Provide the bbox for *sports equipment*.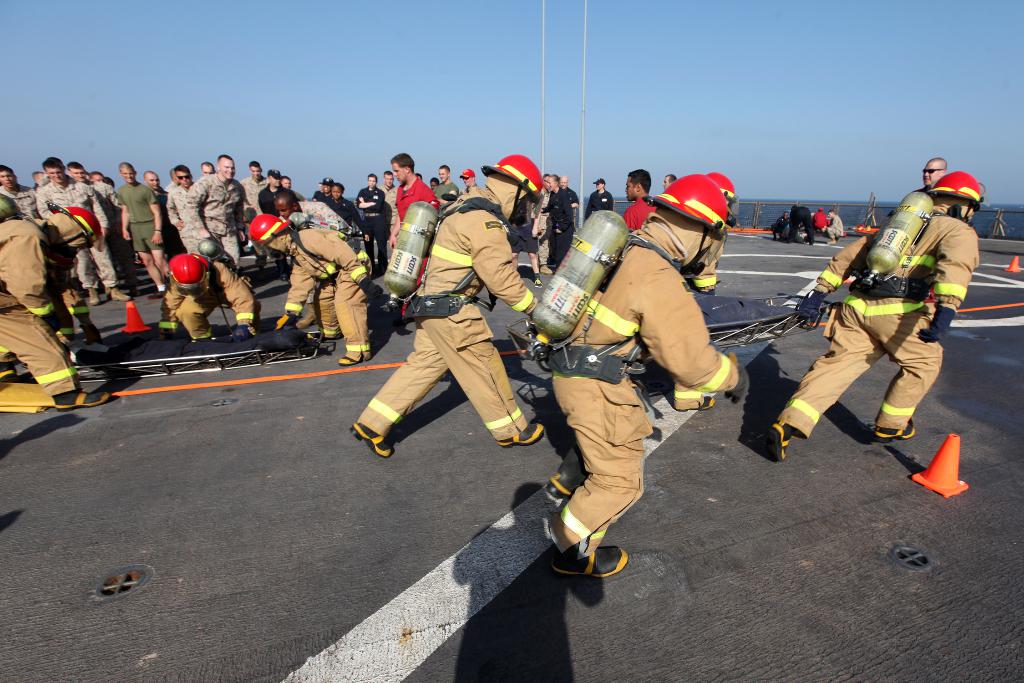
Rect(548, 544, 632, 581).
